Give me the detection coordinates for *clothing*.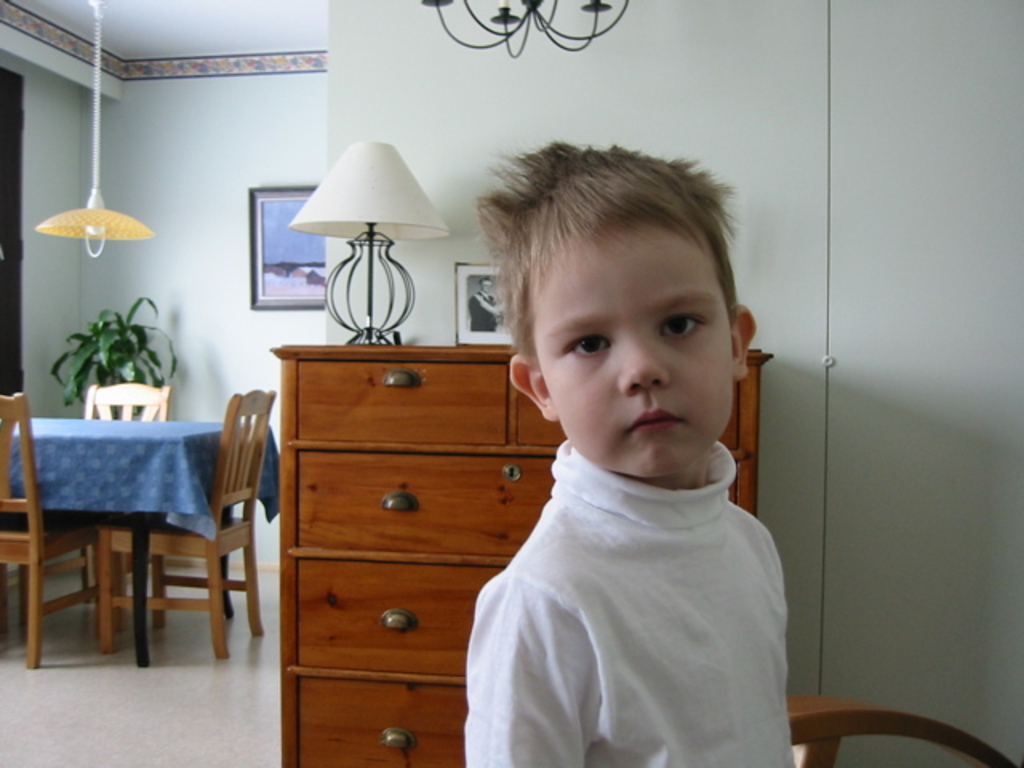
<region>466, 438, 798, 766</region>.
